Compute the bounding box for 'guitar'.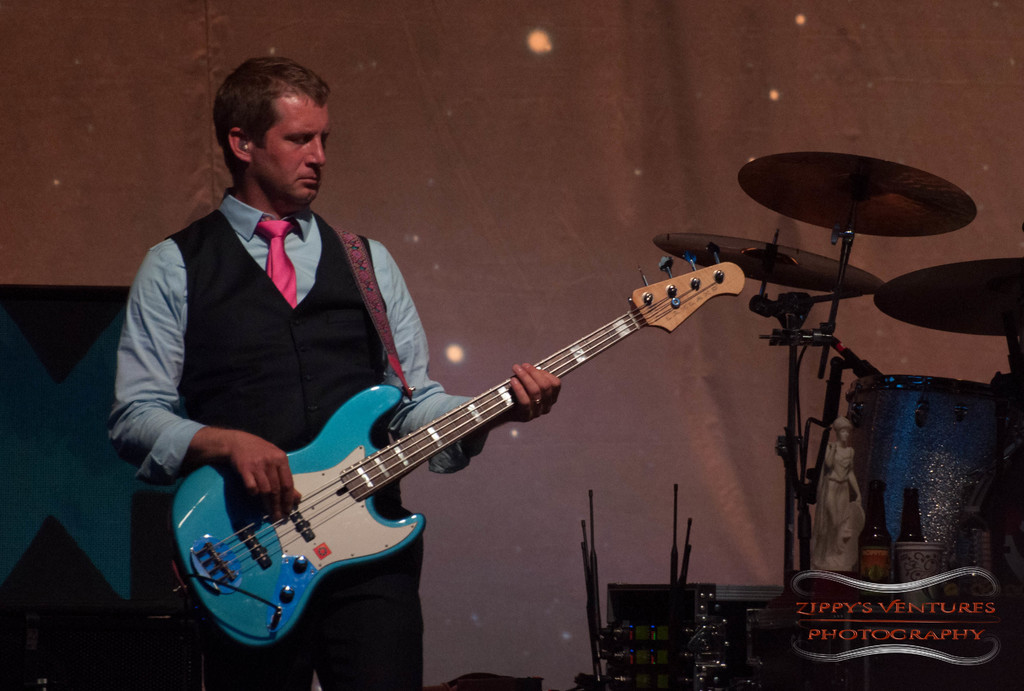
169 239 746 645.
